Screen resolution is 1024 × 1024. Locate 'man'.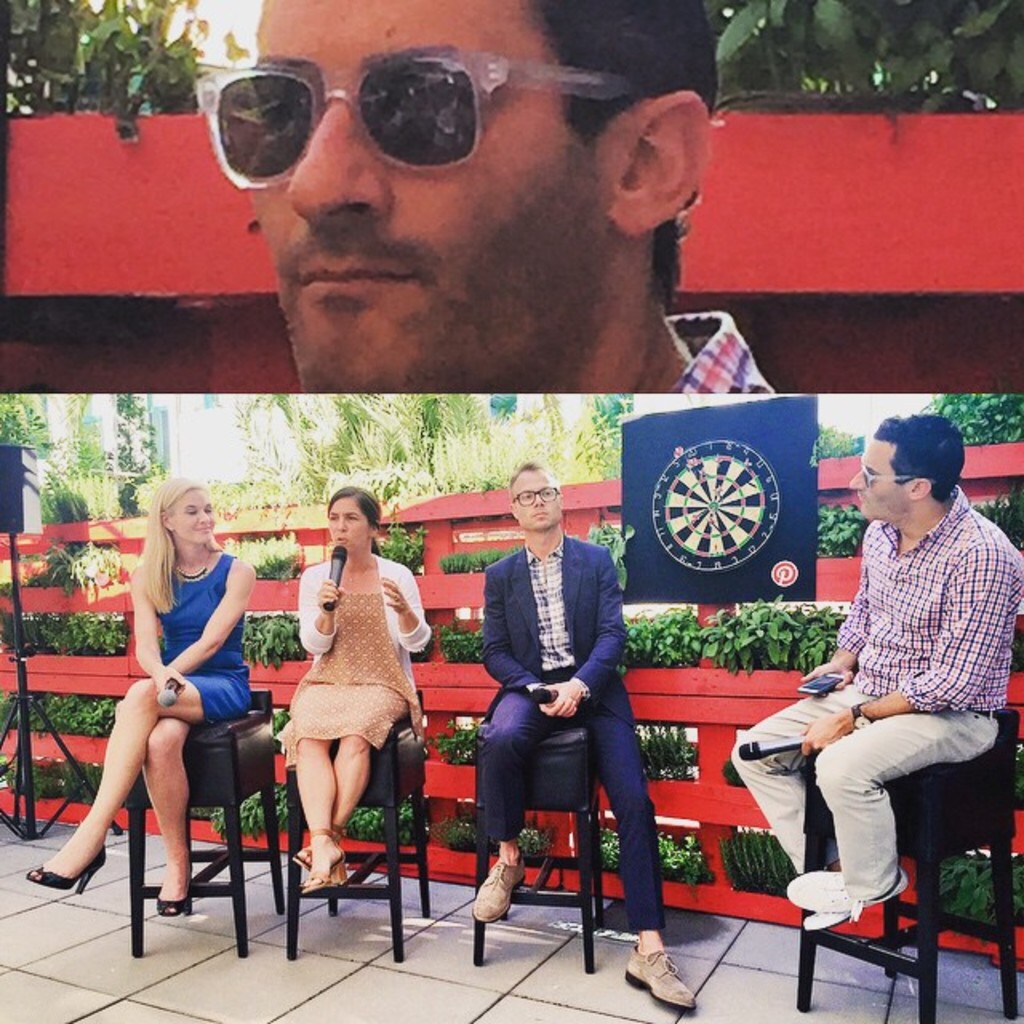
bbox(766, 414, 1003, 968).
